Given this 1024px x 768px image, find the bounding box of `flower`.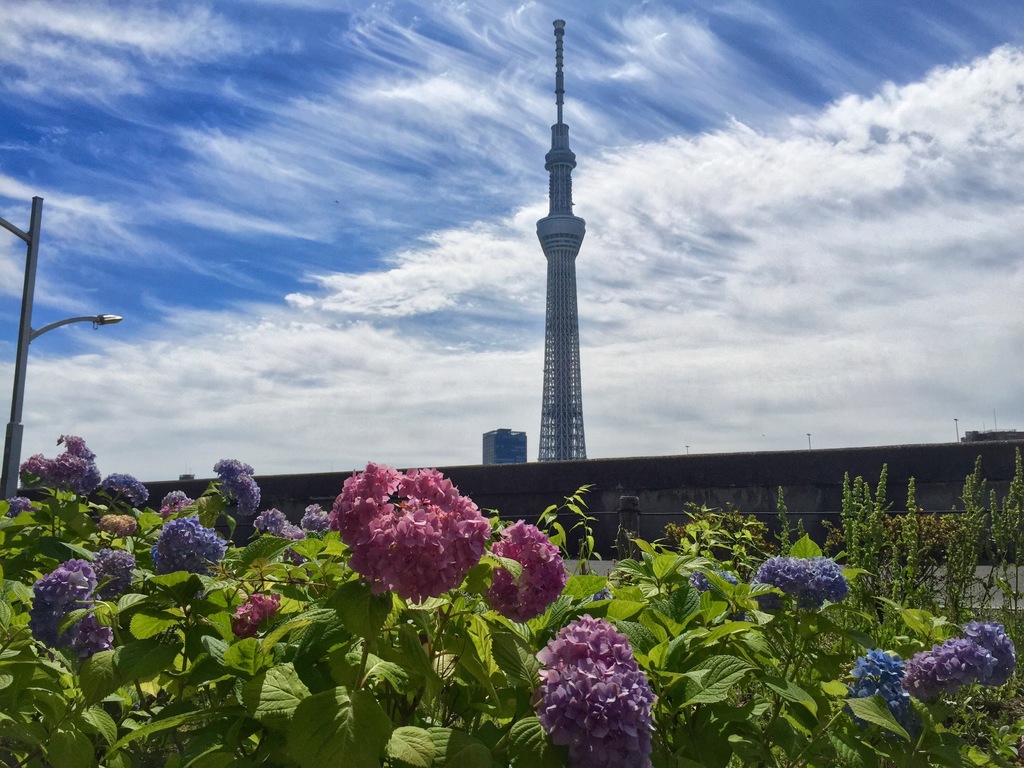
select_region(751, 557, 846, 621).
